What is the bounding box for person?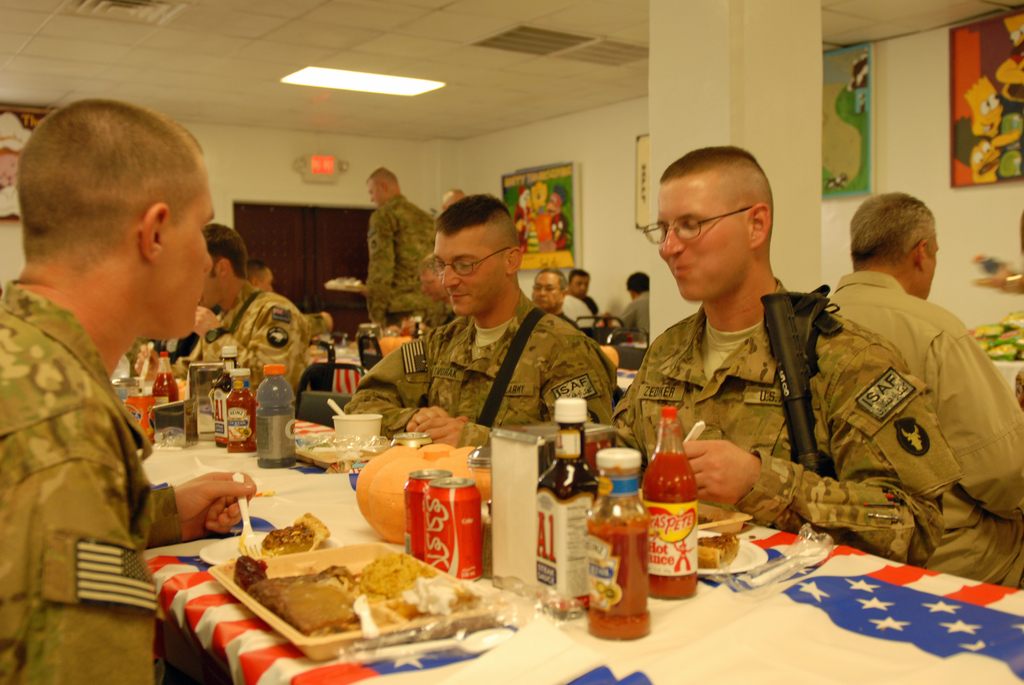
[left=254, top=260, right=342, bottom=341].
